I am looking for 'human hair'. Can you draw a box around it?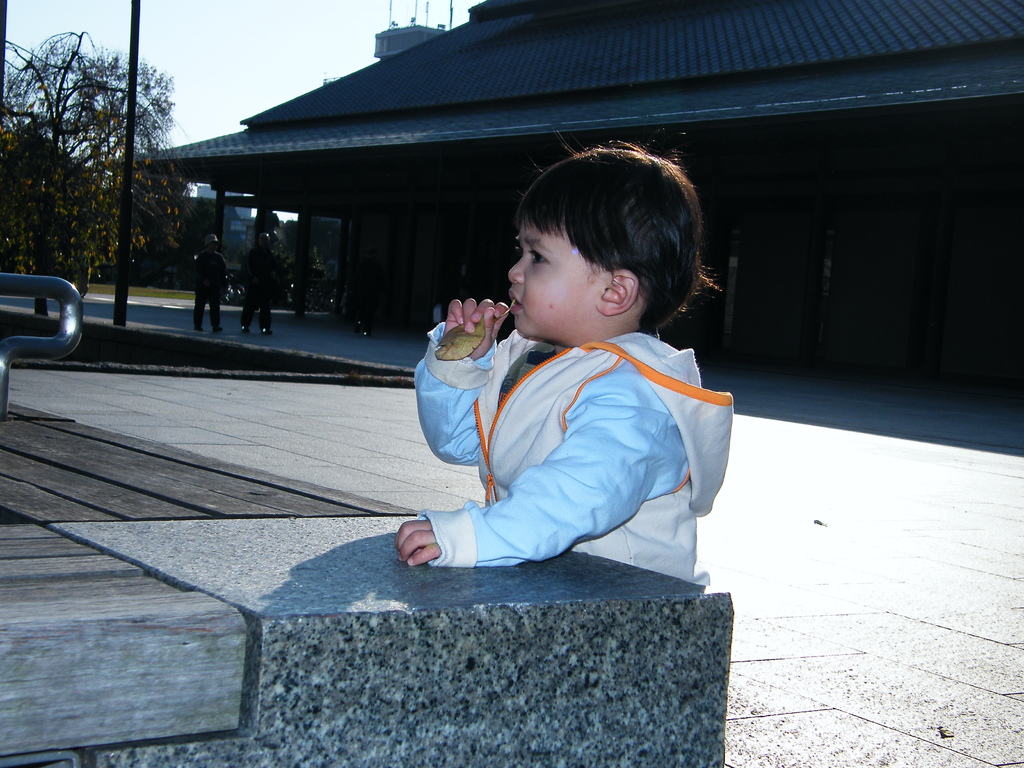
Sure, the bounding box is [492,133,685,358].
